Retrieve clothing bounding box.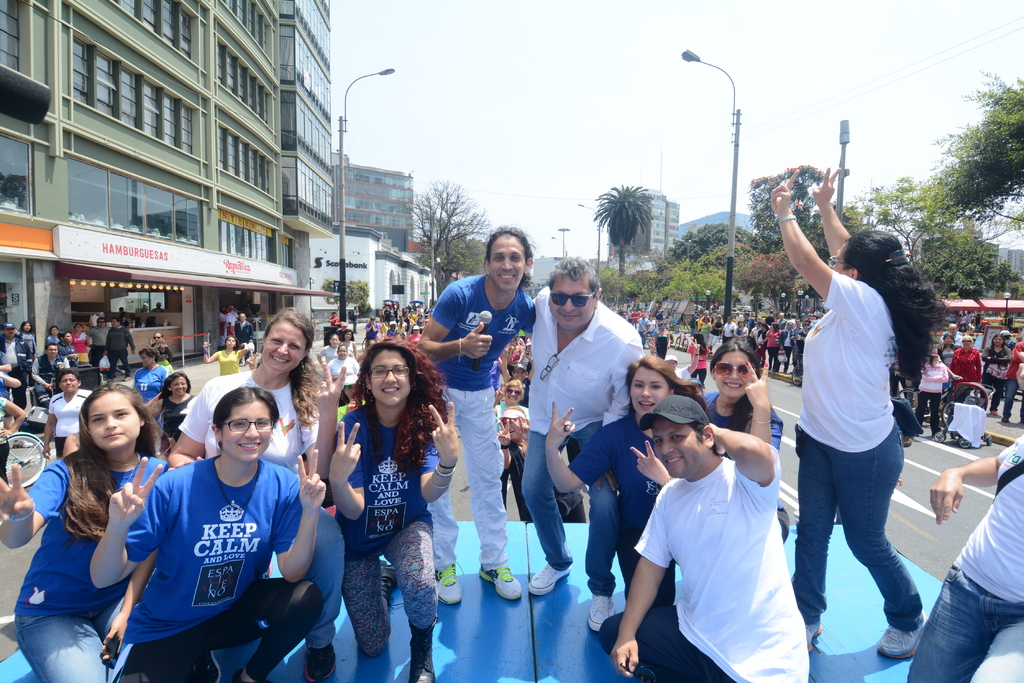
Bounding box: (424, 273, 541, 567).
